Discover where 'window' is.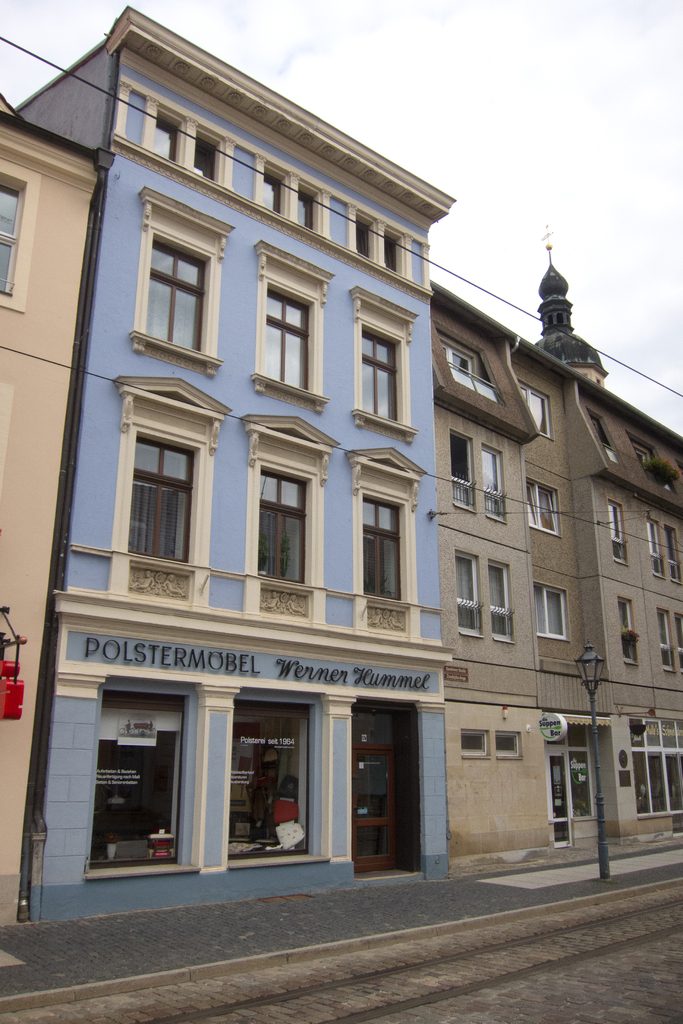
Discovered at [636, 445, 664, 493].
